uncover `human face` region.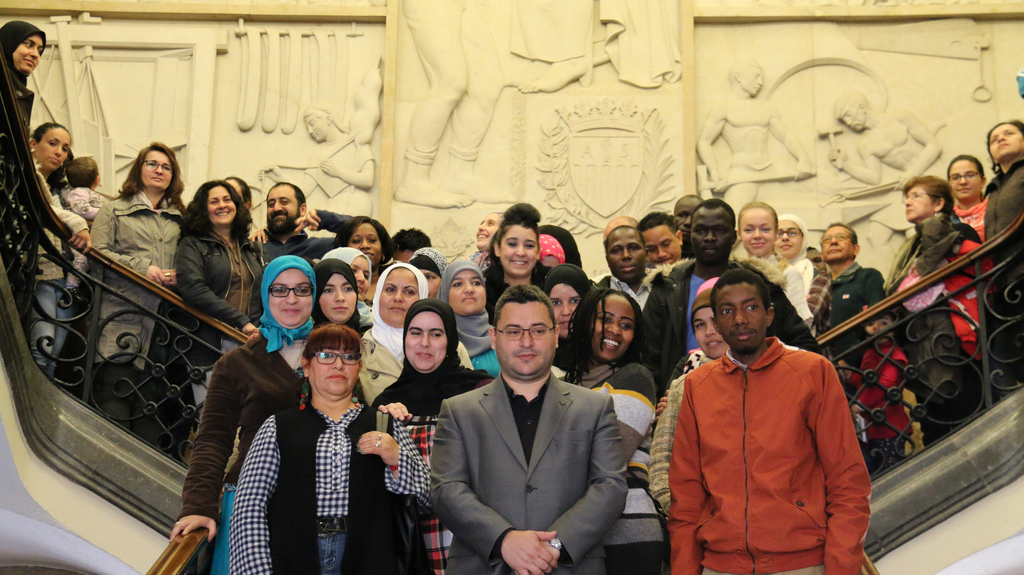
Uncovered: 776 219 804 260.
